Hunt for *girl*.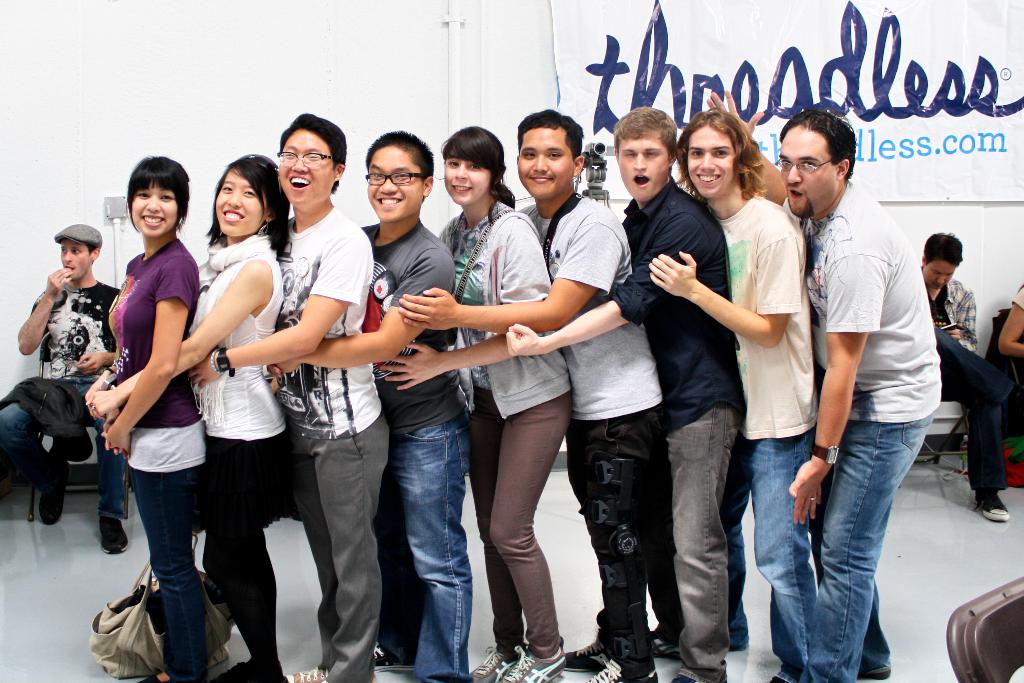
Hunted down at 83 152 295 678.
